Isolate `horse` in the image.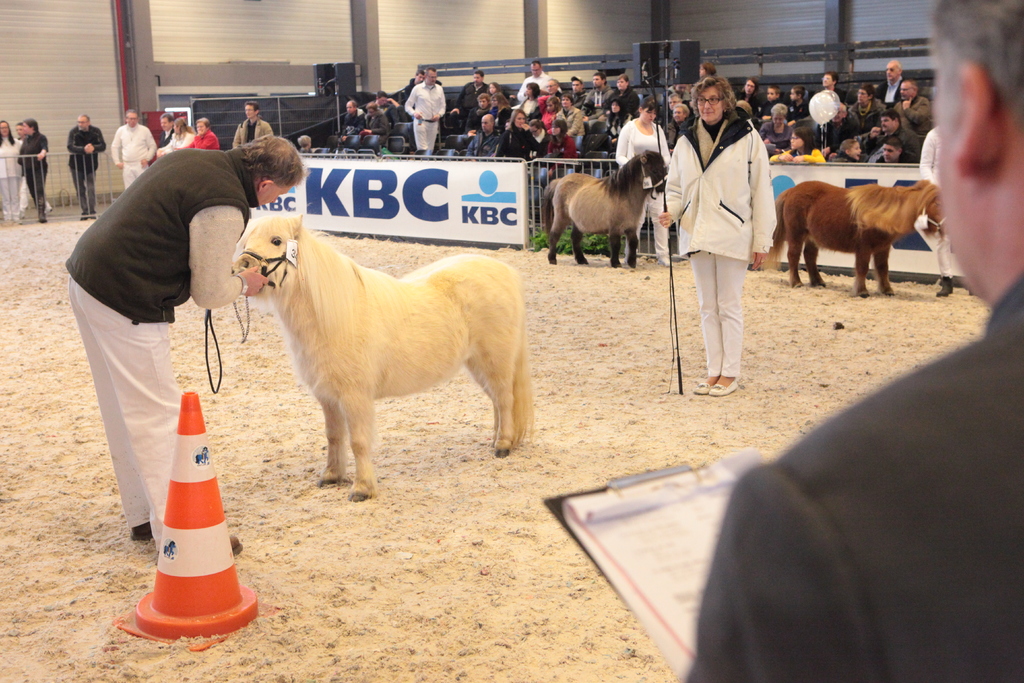
Isolated region: {"left": 766, "top": 181, "right": 947, "bottom": 302}.
